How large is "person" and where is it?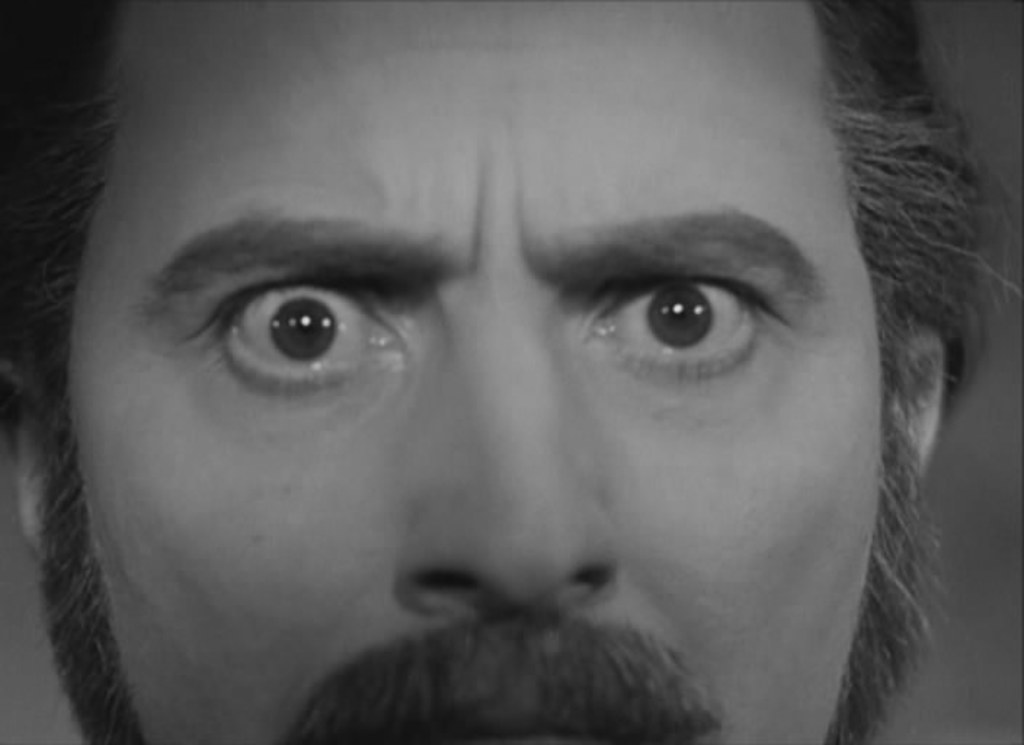
Bounding box: {"x1": 64, "y1": 42, "x2": 961, "y2": 744}.
